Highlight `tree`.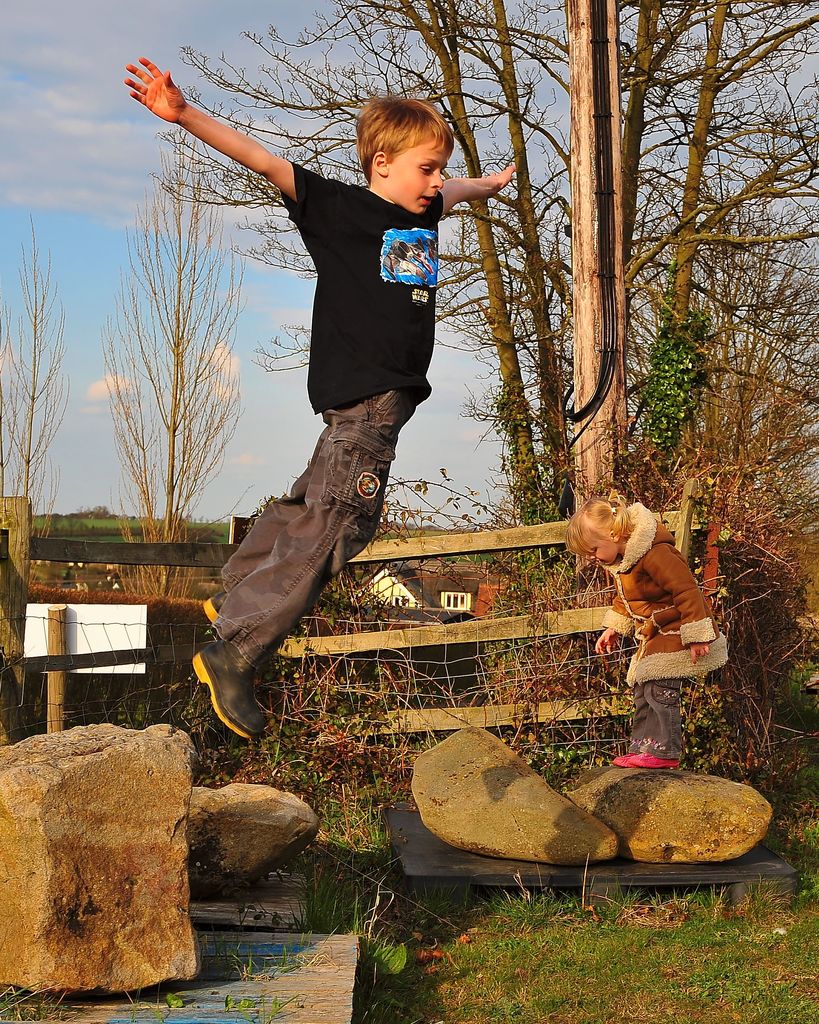
Highlighted region: box=[651, 68, 818, 573].
